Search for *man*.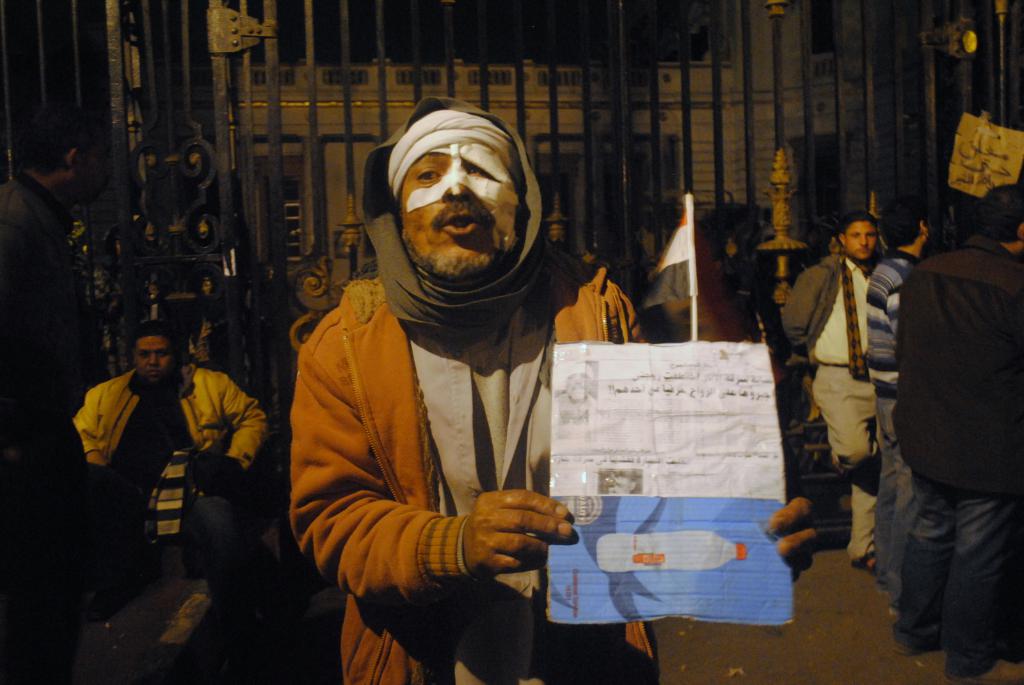
Found at crop(864, 202, 931, 590).
